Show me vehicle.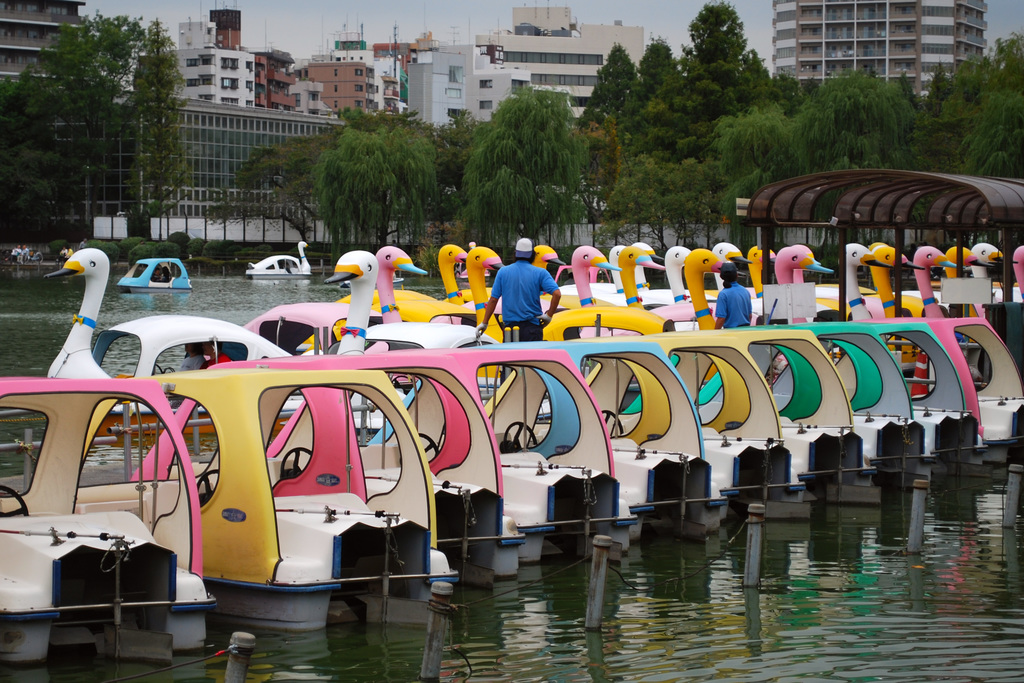
vehicle is here: [848,309,1023,465].
